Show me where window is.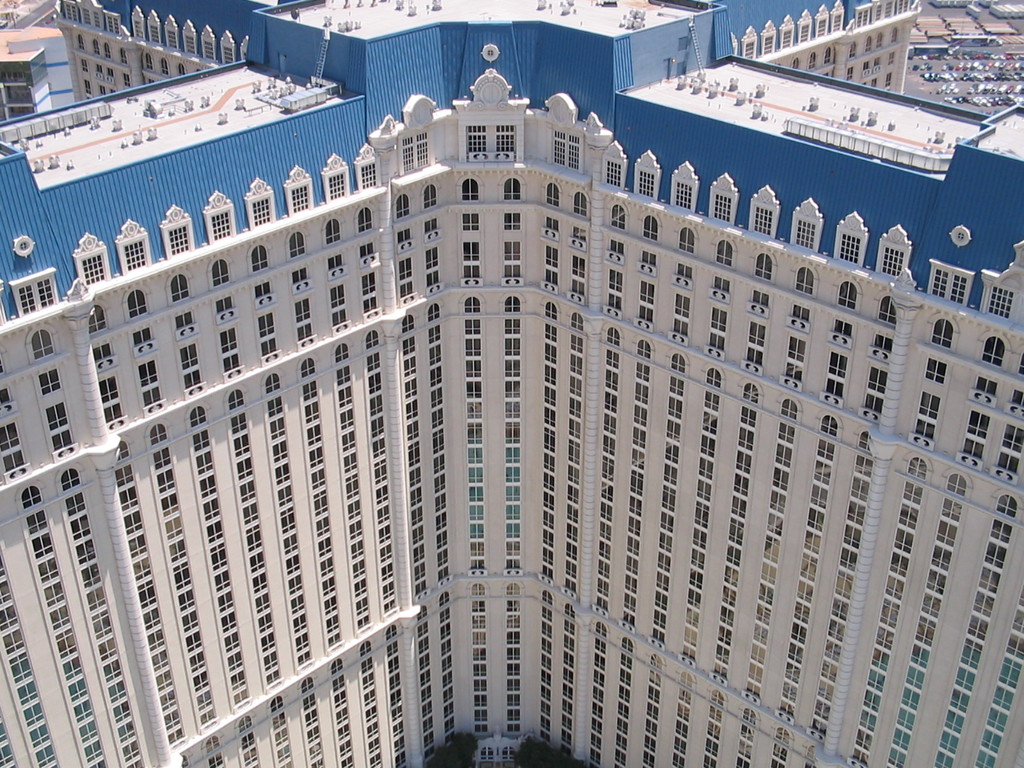
window is at <bbox>221, 348, 239, 374</bbox>.
